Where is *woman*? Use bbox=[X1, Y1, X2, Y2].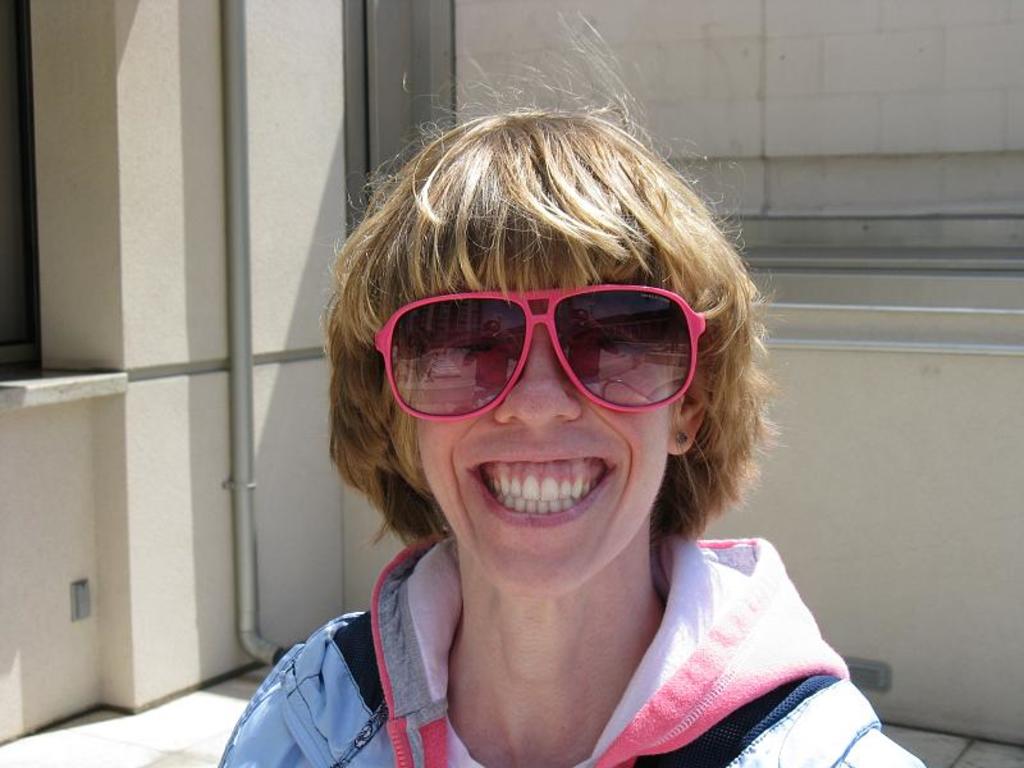
bbox=[210, 110, 884, 767].
